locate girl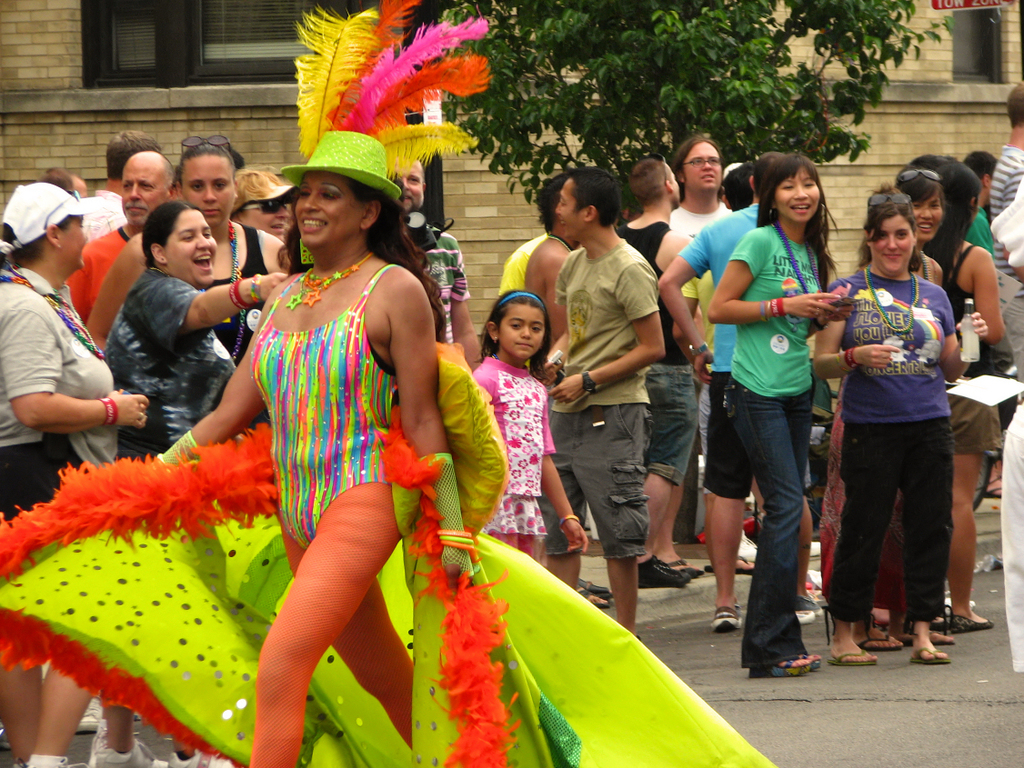
left=812, top=183, right=984, bottom=661
